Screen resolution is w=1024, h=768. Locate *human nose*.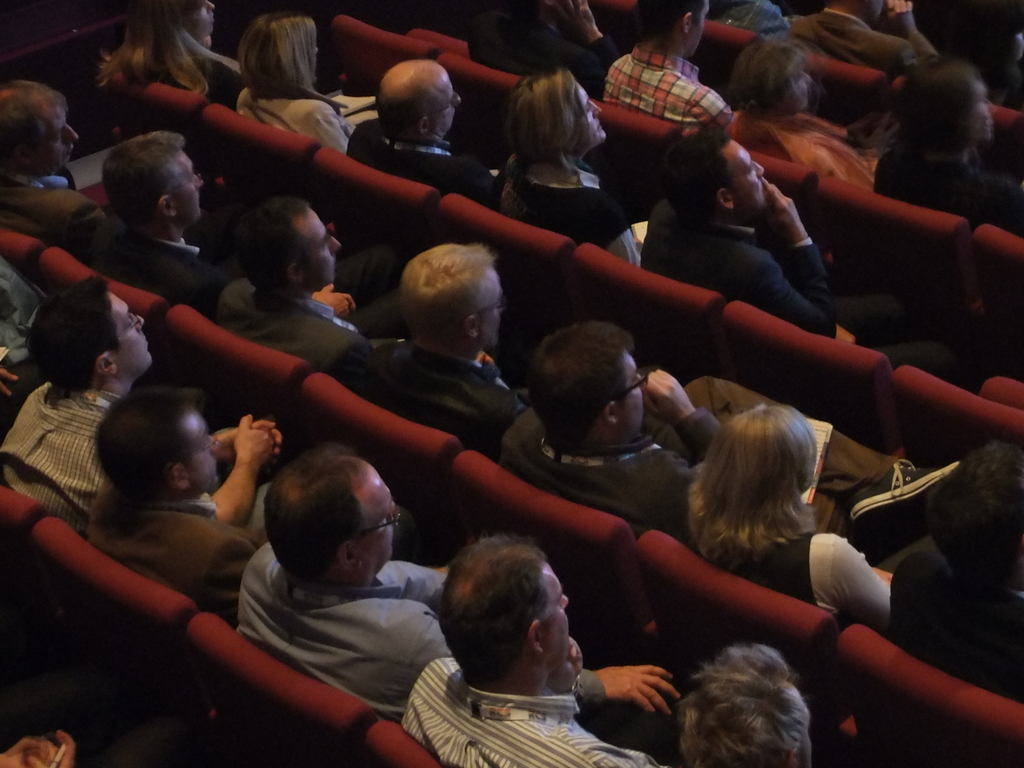
locate(590, 101, 604, 118).
